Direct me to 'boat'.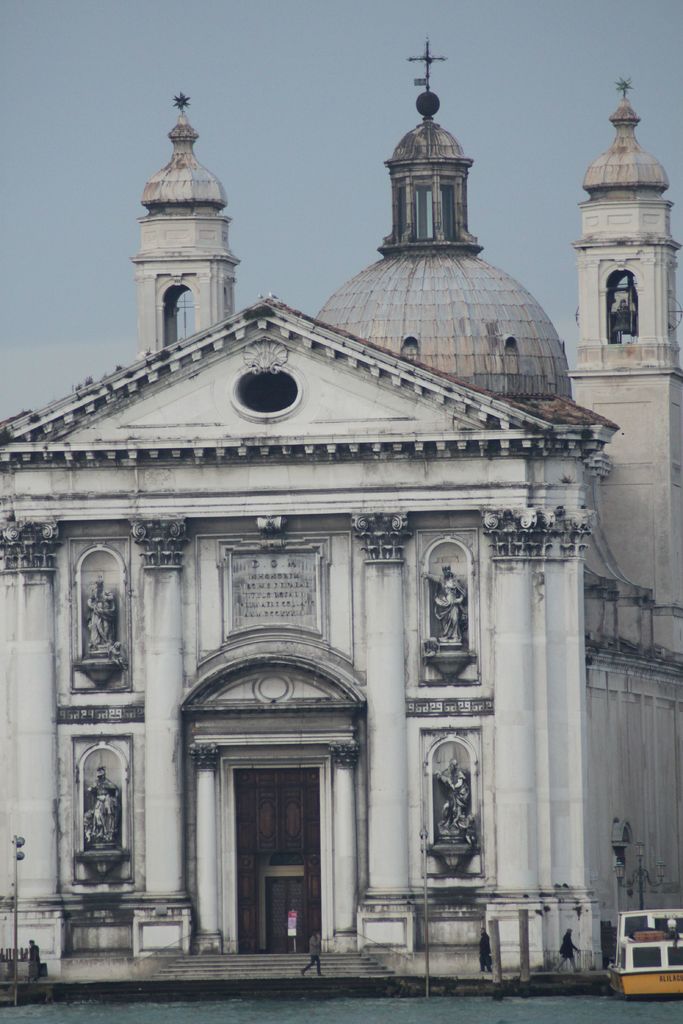
Direction: region(603, 906, 682, 997).
